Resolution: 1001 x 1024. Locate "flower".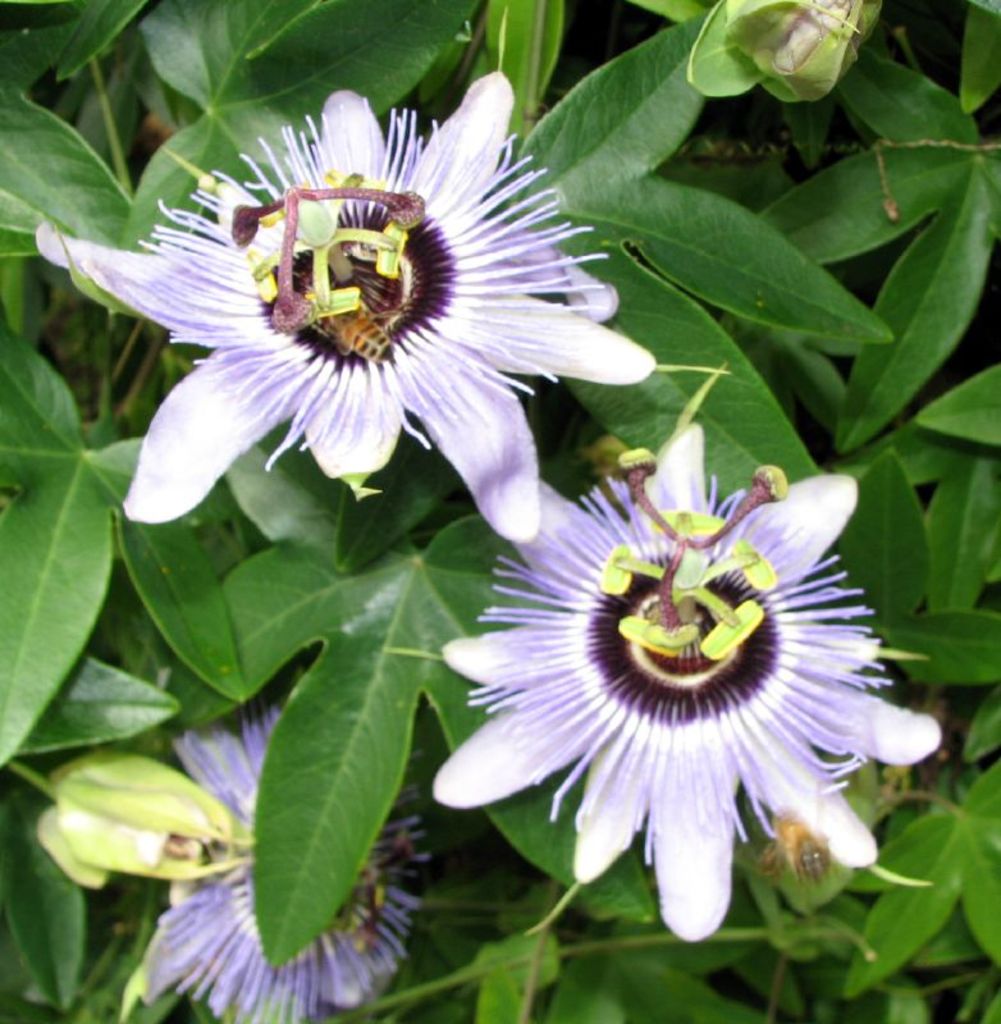
rect(435, 421, 945, 941).
